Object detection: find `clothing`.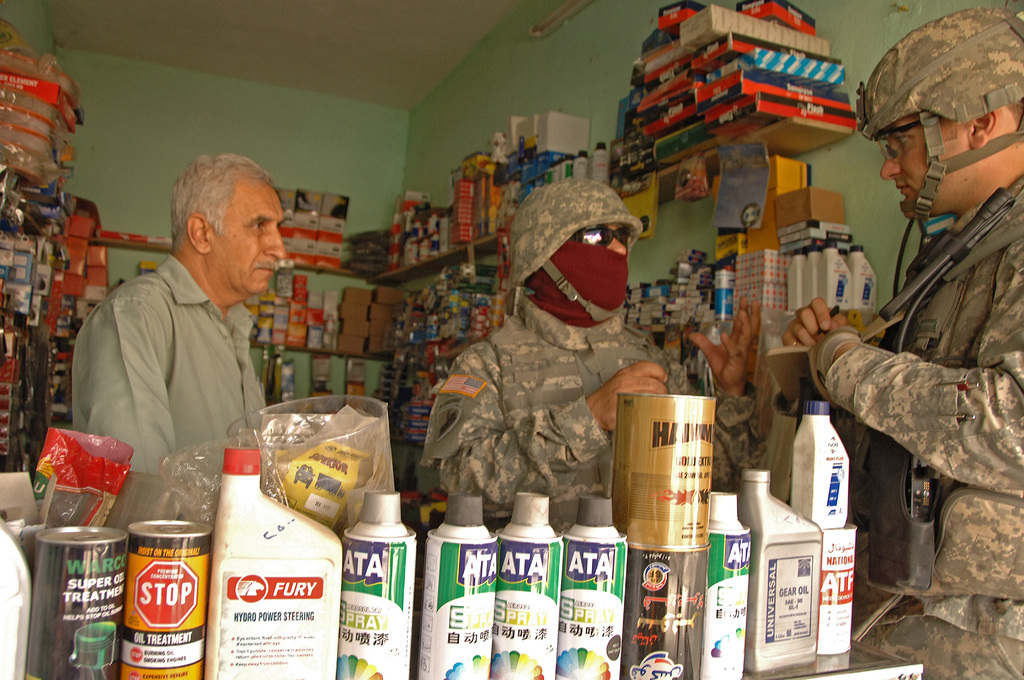
69 228 306 483.
